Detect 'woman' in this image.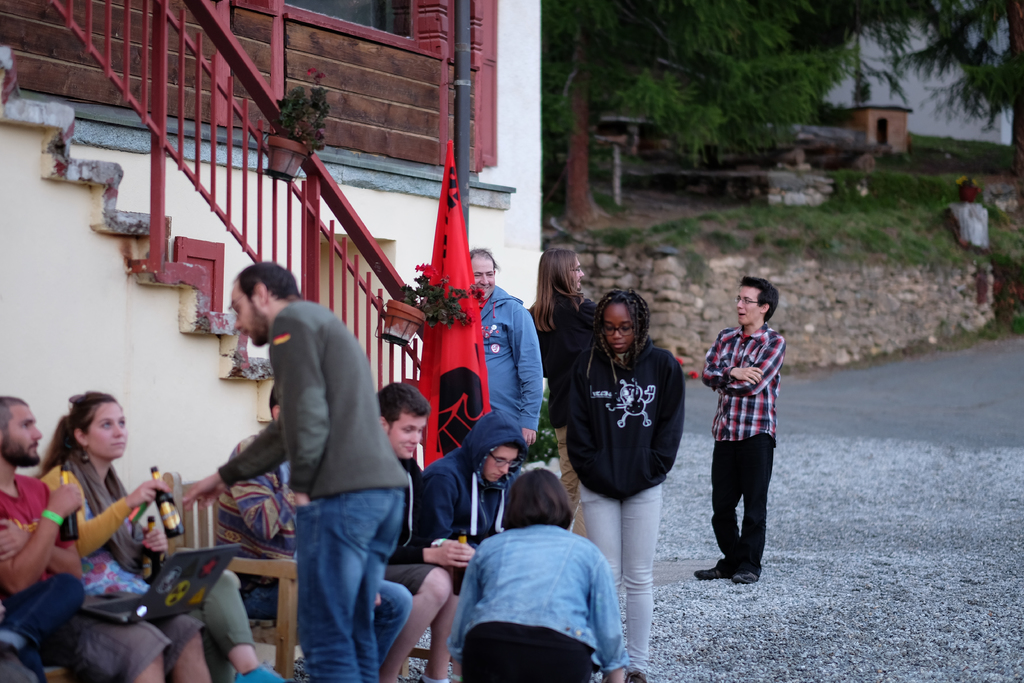
Detection: x1=29, y1=395, x2=288, y2=682.
